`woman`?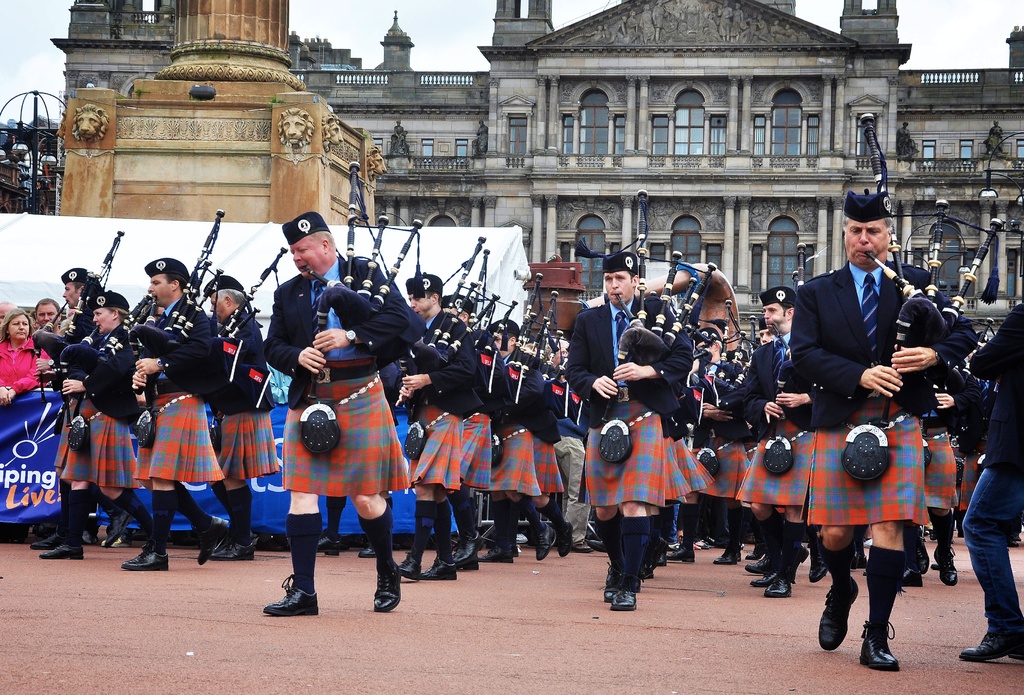
1,308,49,408
